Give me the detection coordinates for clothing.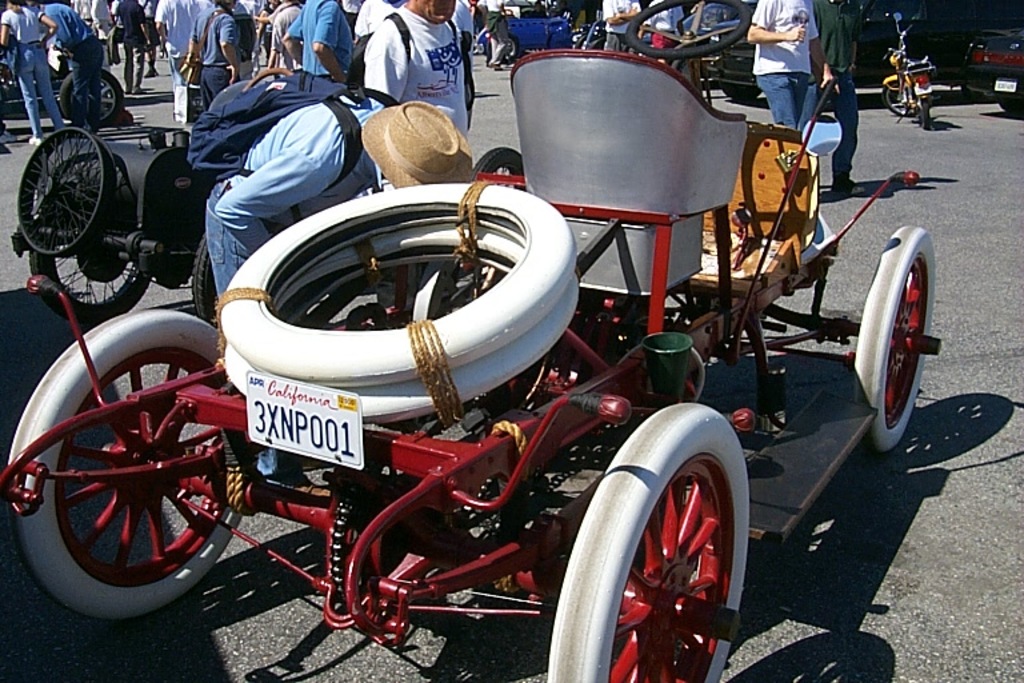
648 0 684 67.
